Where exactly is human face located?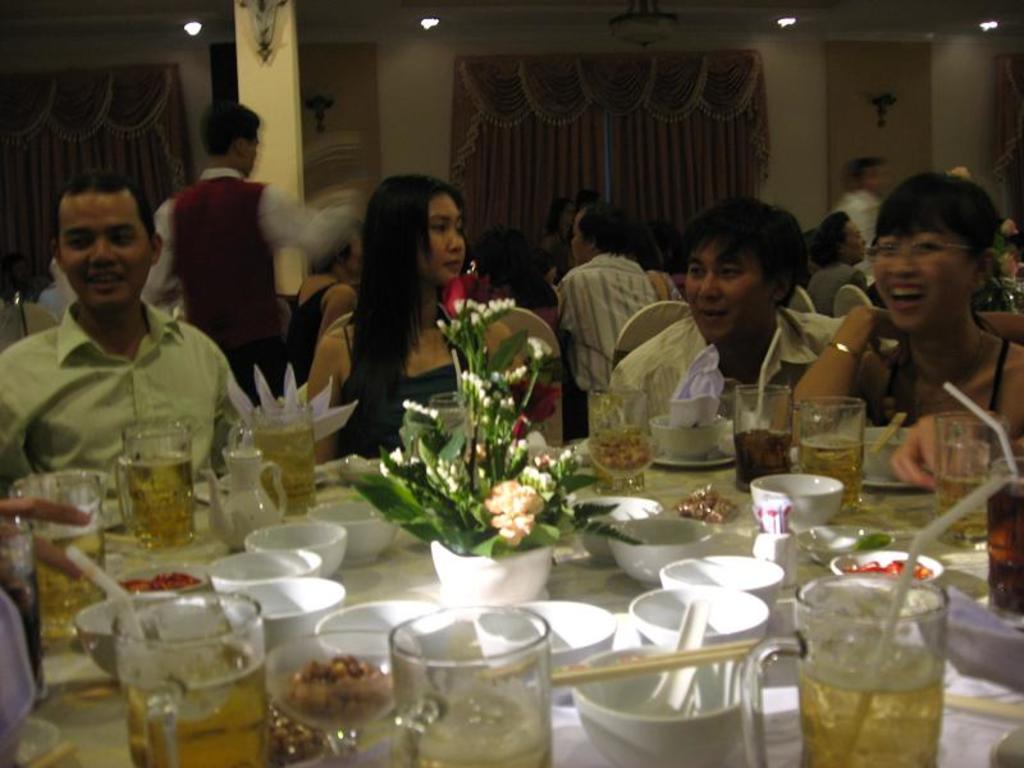
Its bounding box is bbox=(873, 220, 977, 334).
